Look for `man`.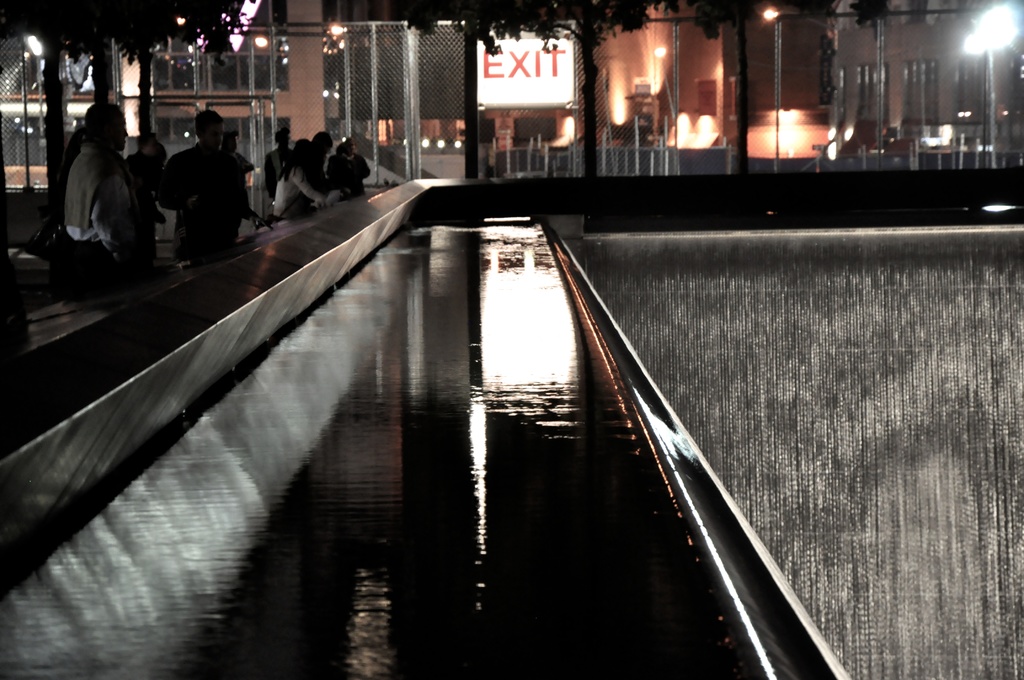
Found: pyautogui.locateOnScreen(262, 125, 292, 192).
